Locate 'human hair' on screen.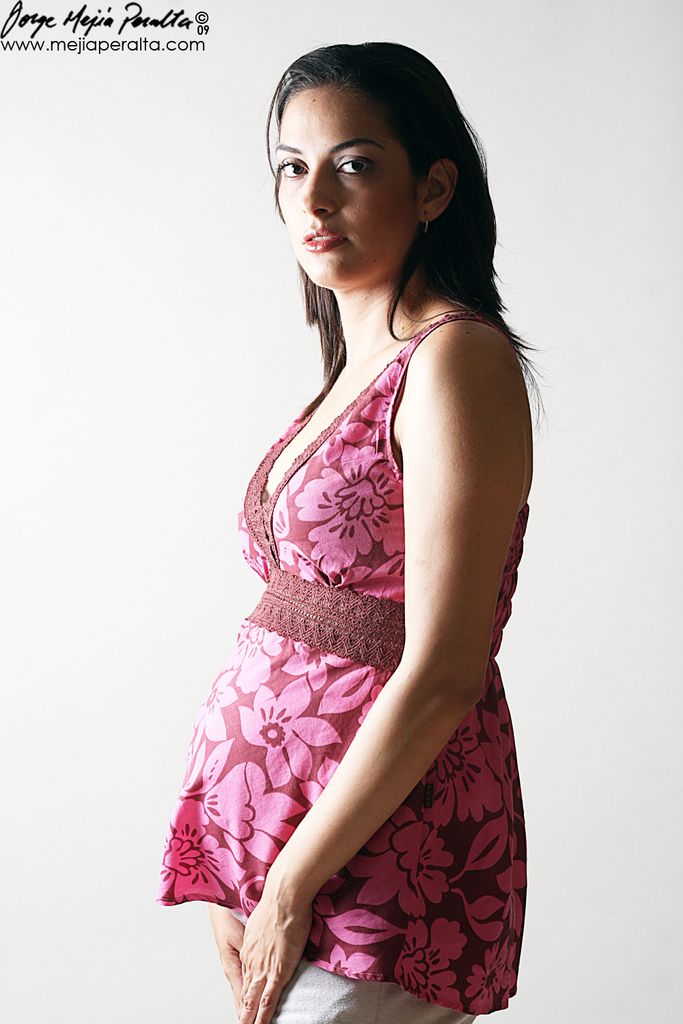
On screen at (left=257, top=31, right=542, bottom=418).
